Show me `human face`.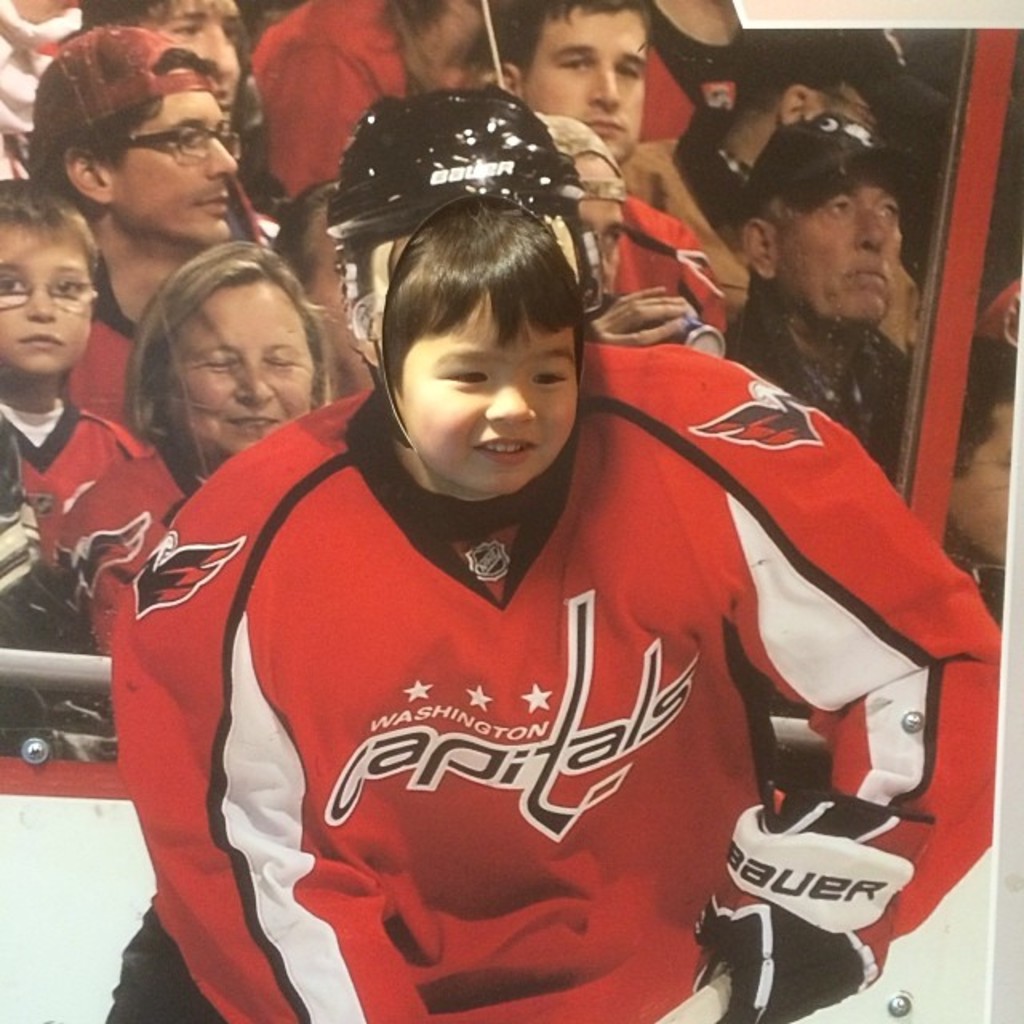
`human face` is here: x1=574 y1=194 x2=632 y2=288.
